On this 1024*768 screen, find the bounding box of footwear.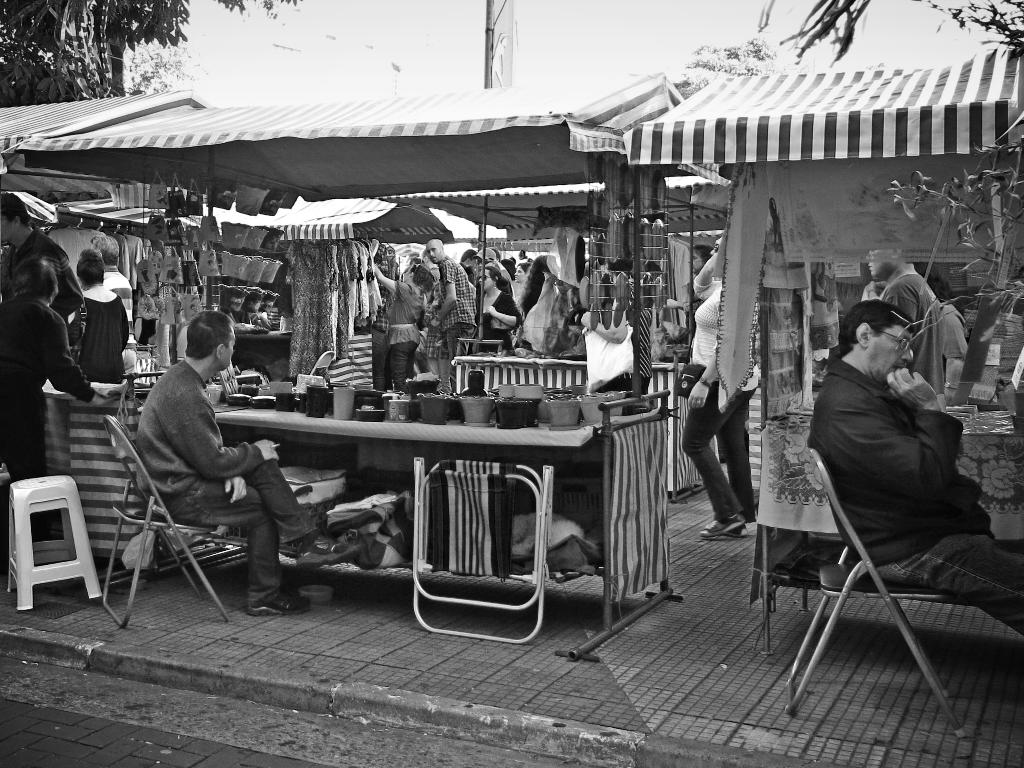
Bounding box: <region>695, 511, 751, 538</region>.
